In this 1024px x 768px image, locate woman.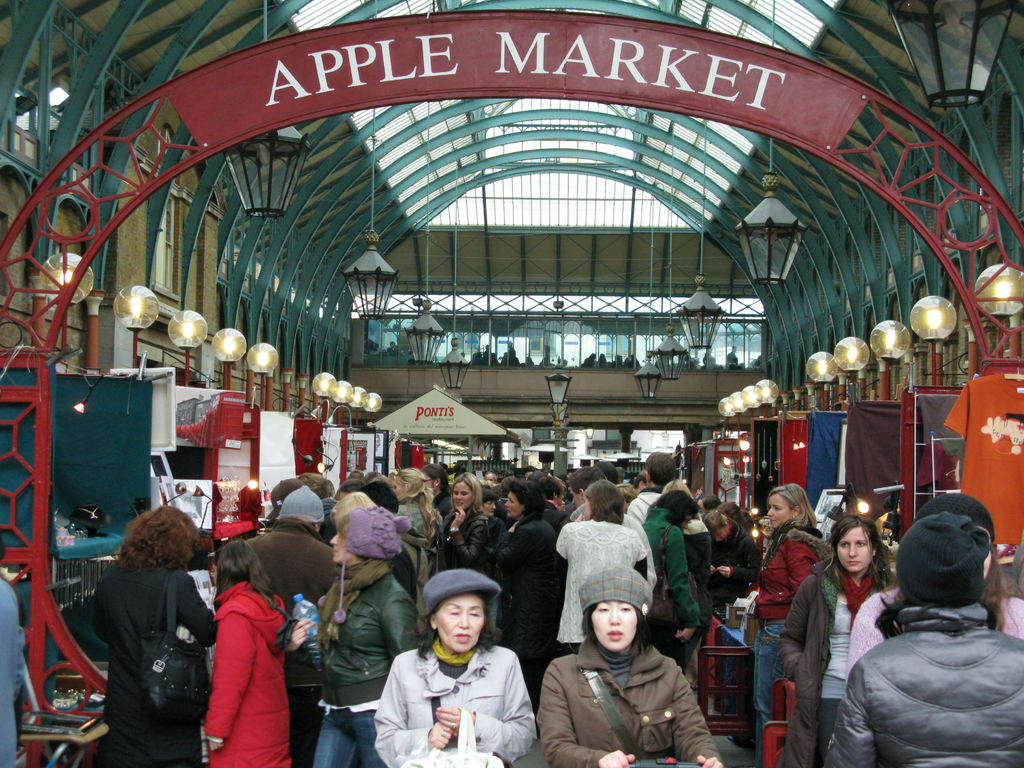
Bounding box: crop(201, 534, 292, 767).
